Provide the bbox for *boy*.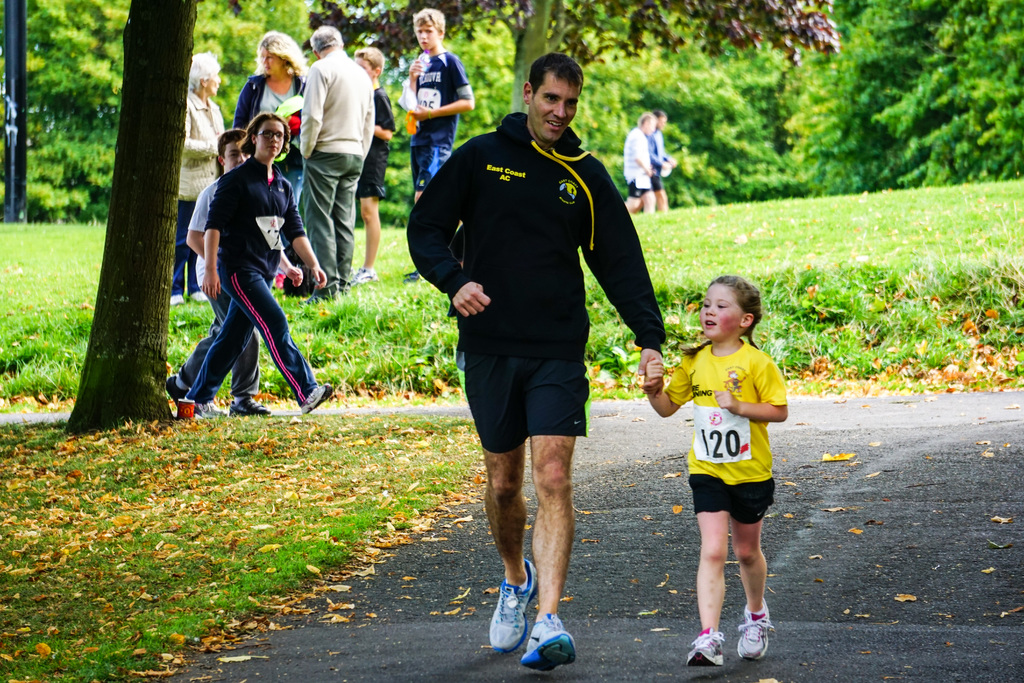
box=[407, 8, 474, 202].
